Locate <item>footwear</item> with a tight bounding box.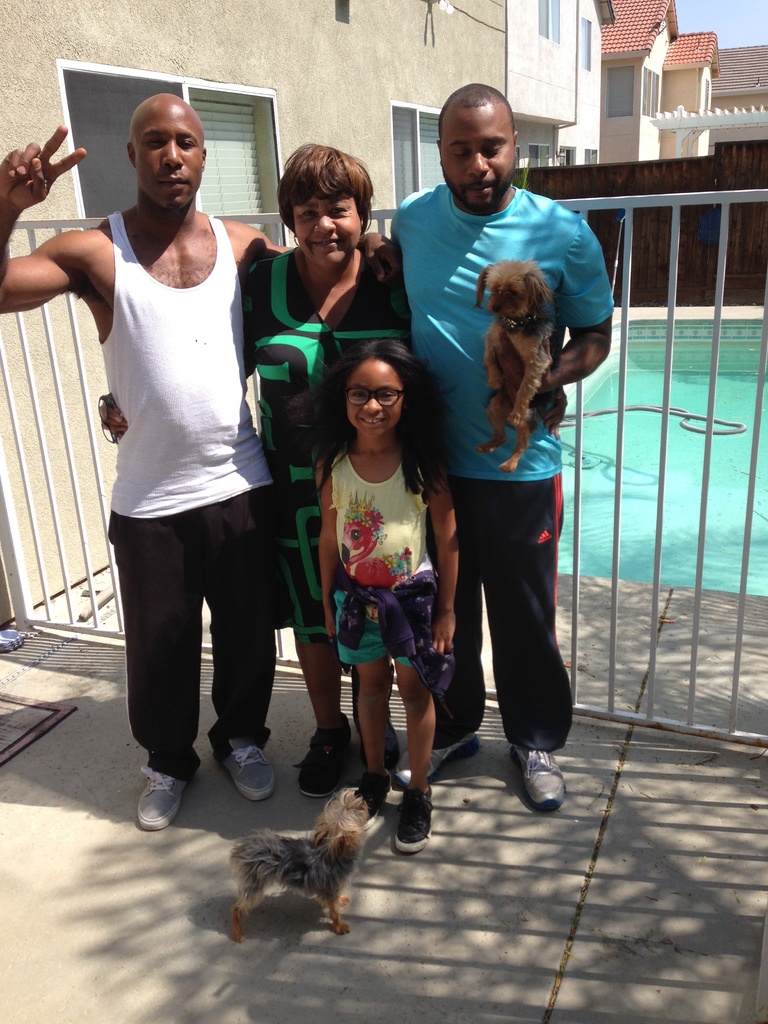
bbox=[218, 732, 269, 805].
